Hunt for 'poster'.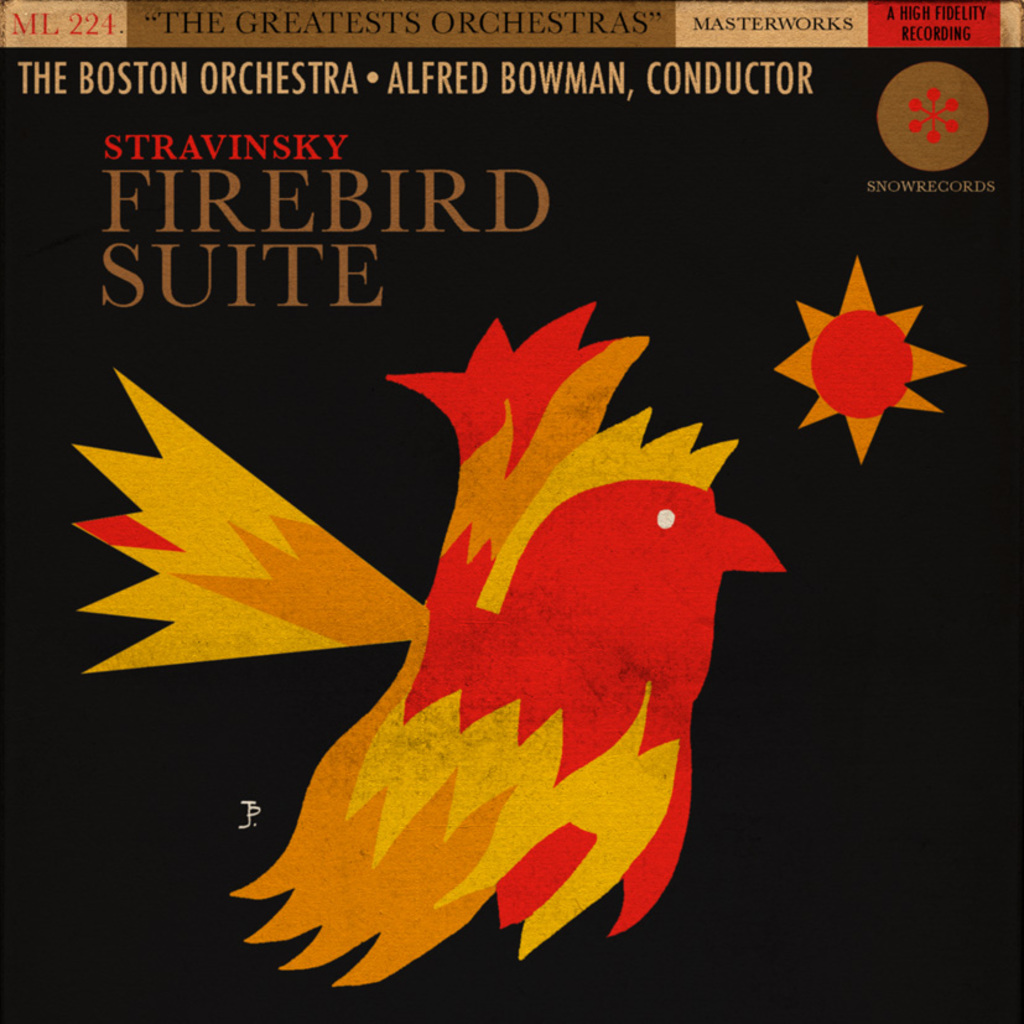
Hunted down at [1, 0, 1023, 1023].
